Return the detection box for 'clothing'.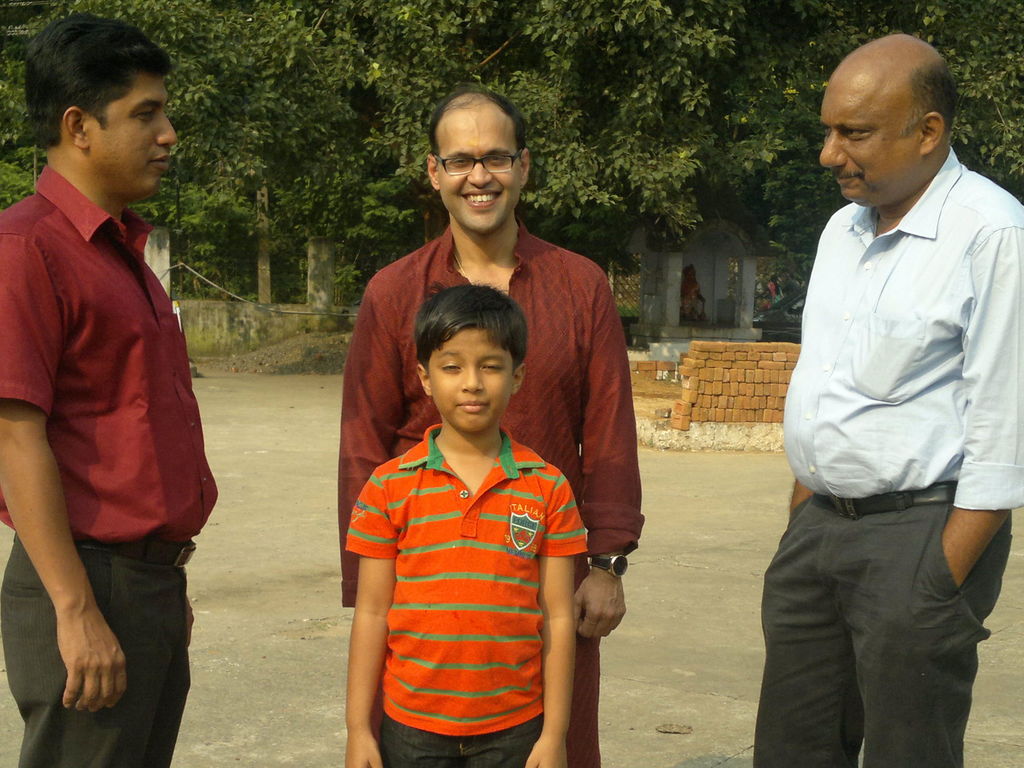
<box>0,164,221,767</box>.
